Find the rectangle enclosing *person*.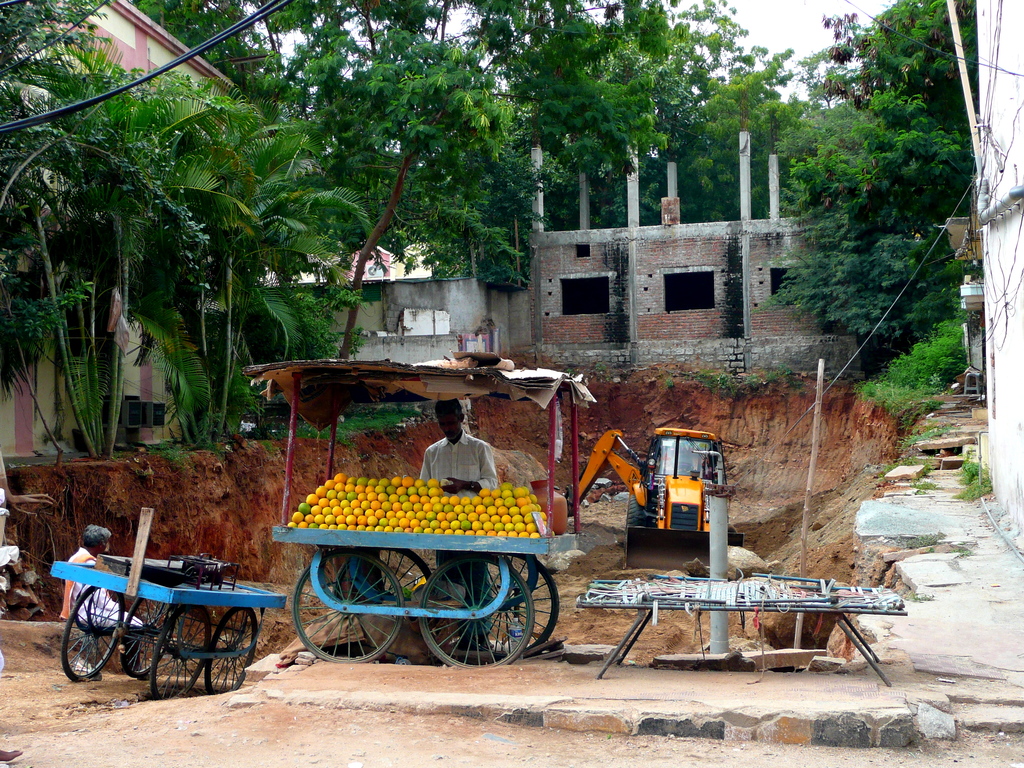
417:394:500:653.
